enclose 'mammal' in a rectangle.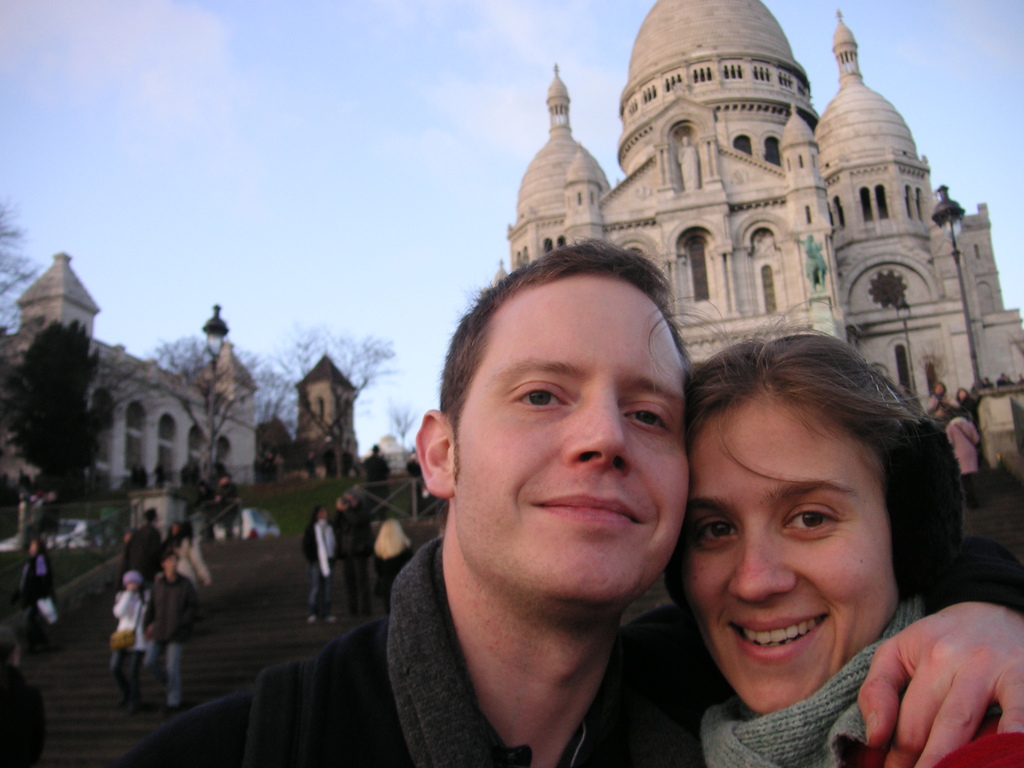
bbox=[925, 381, 960, 426].
